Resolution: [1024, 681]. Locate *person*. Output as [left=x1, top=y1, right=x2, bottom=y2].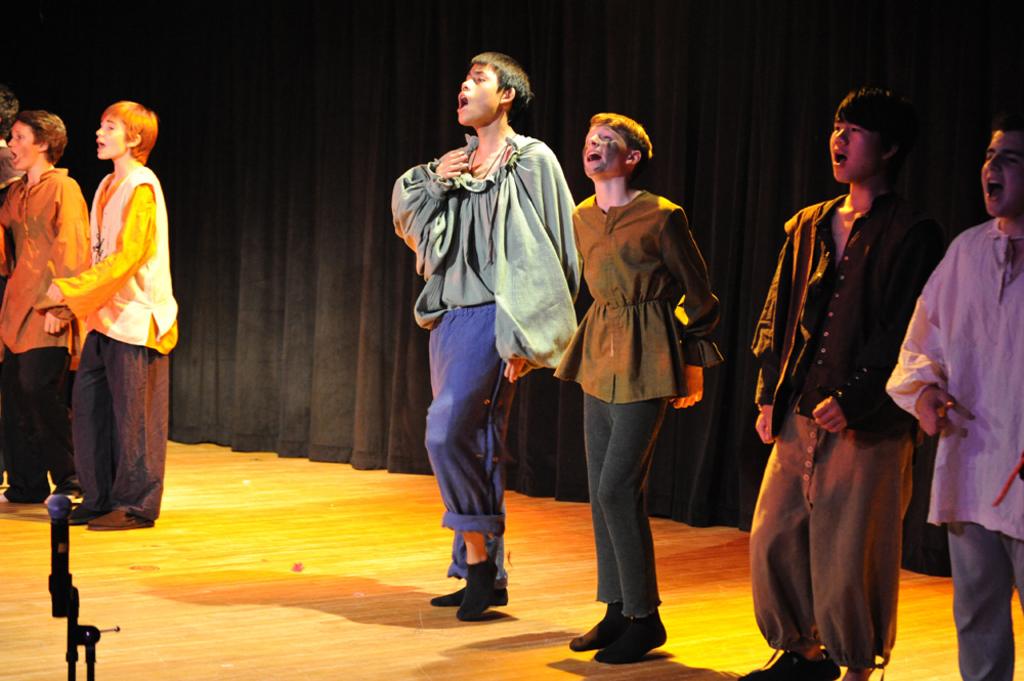
[left=9, top=98, right=101, bottom=502].
